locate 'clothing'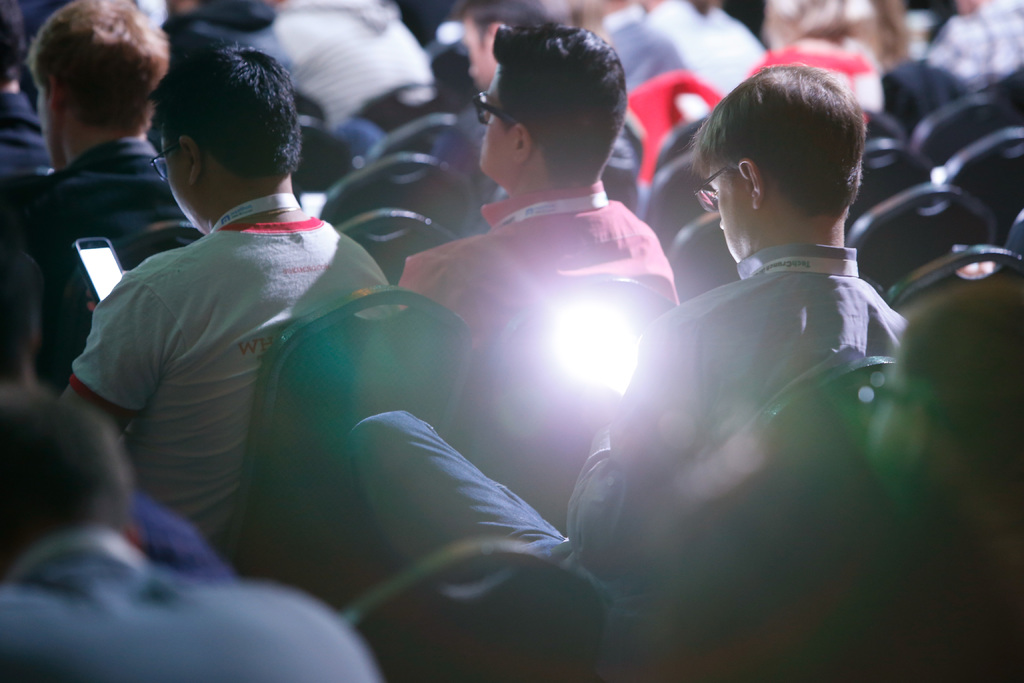
(0,95,70,179)
